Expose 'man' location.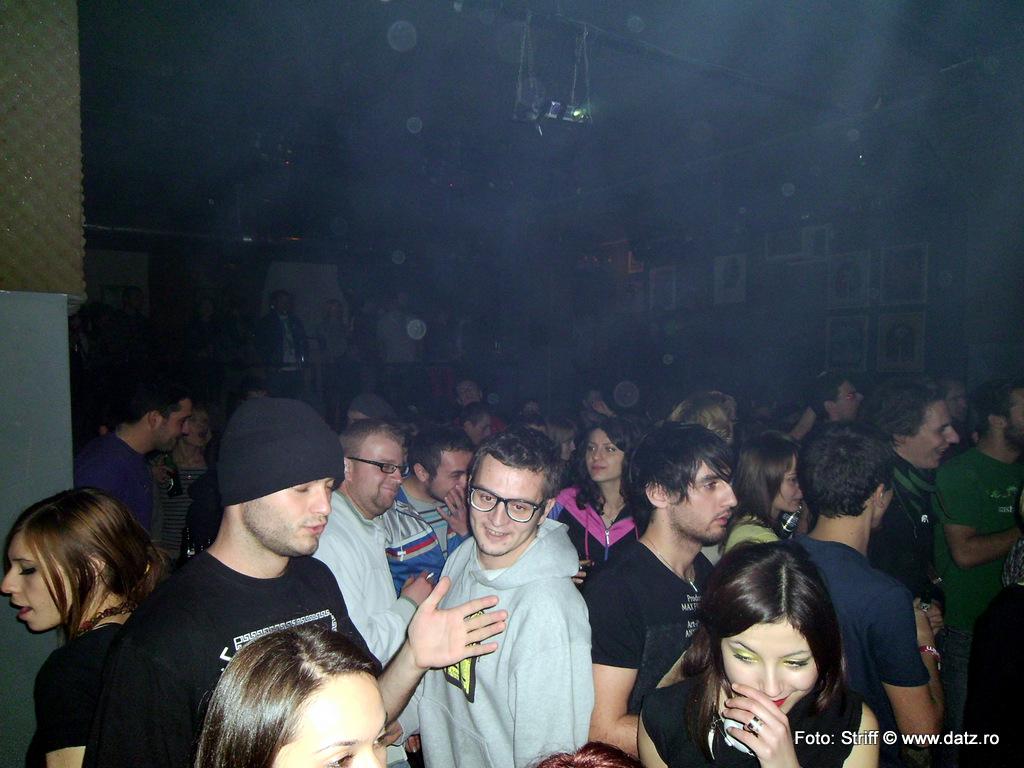
Exposed at bbox(783, 416, 942, 766).
